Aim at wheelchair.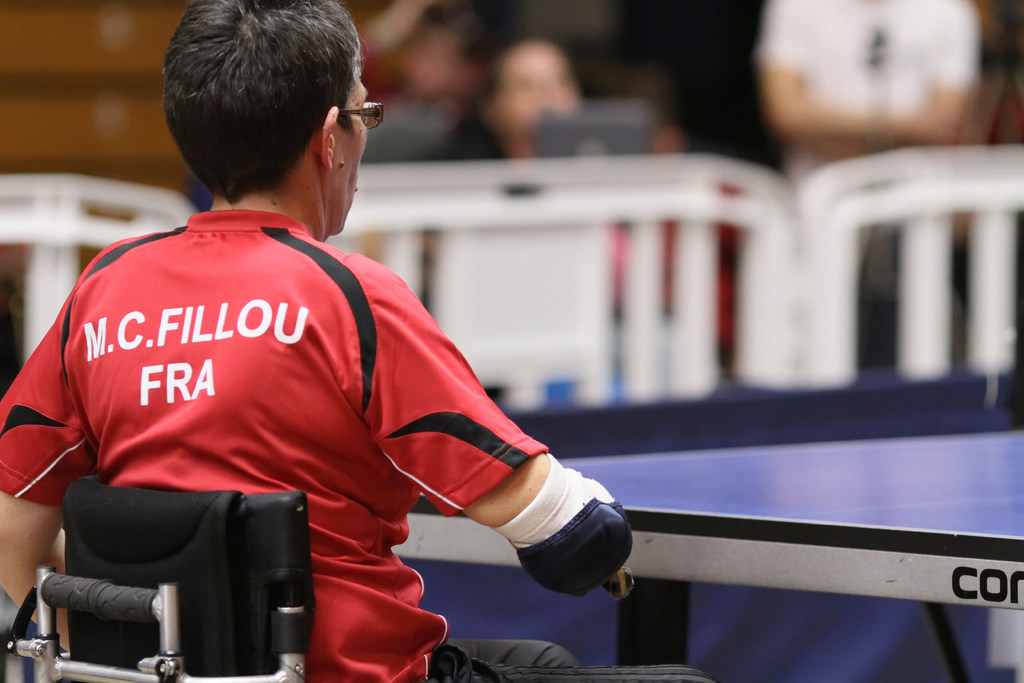
Aimed at 0, 470, 319, 682.
